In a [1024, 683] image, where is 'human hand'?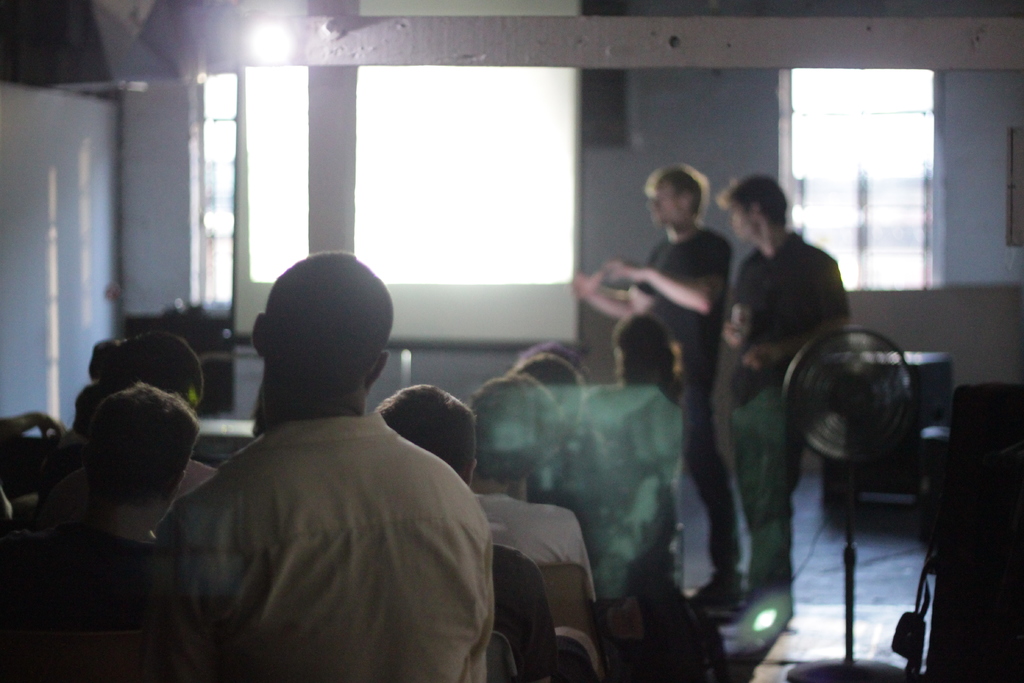
[605,256,646,282].
